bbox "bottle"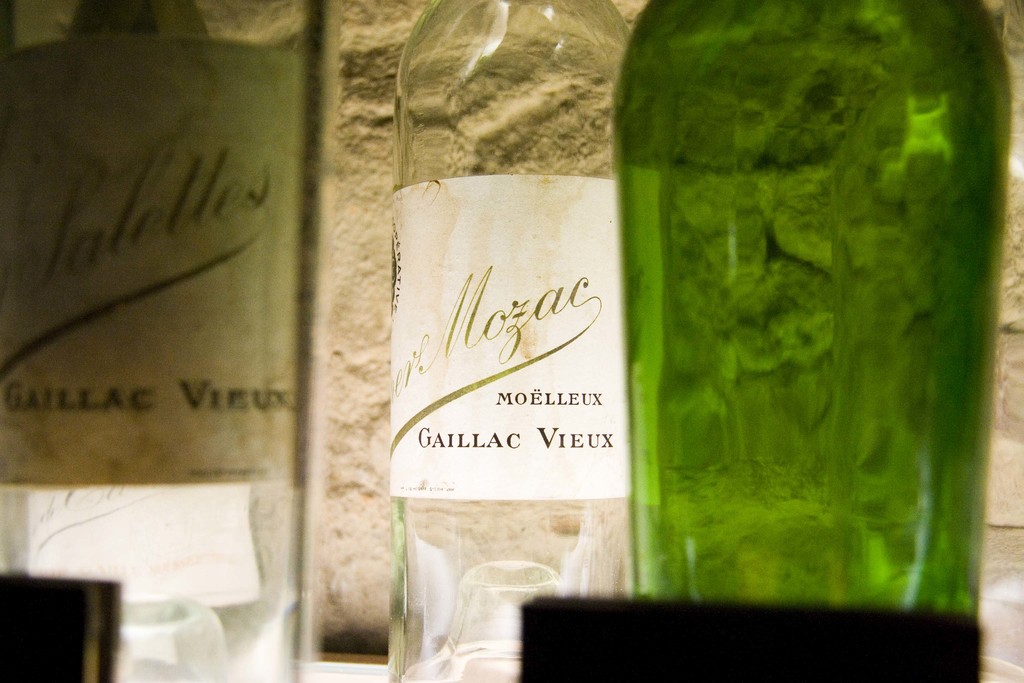
391/0/631/682
